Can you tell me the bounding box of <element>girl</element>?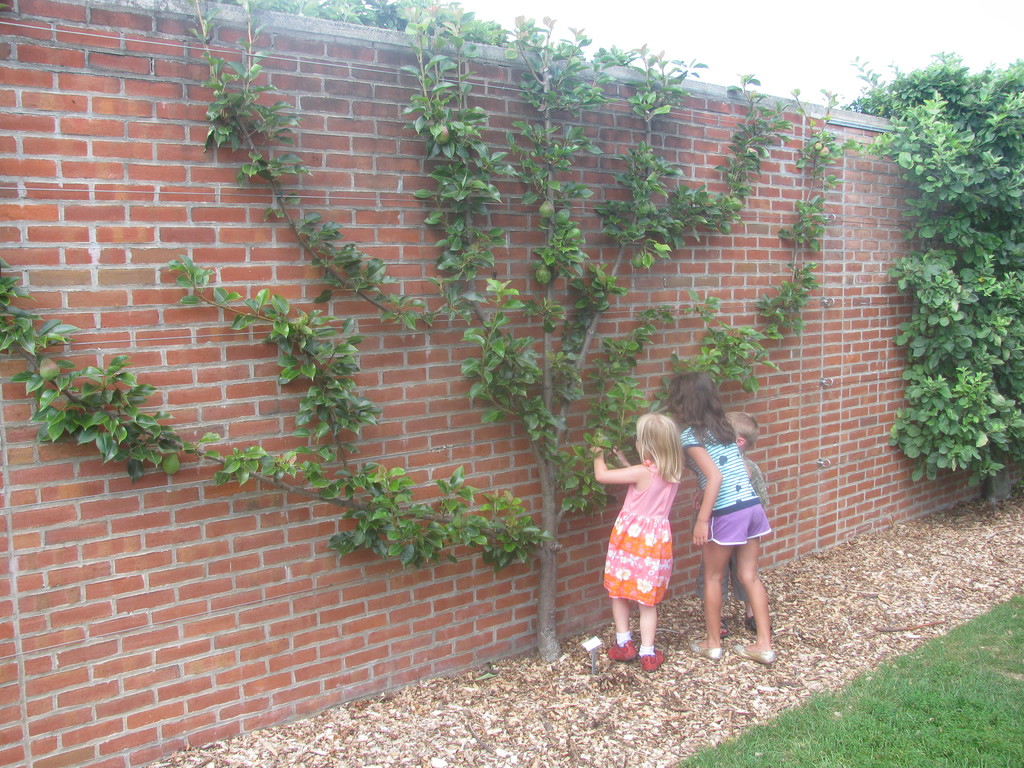
591, 412, 685, 671.
